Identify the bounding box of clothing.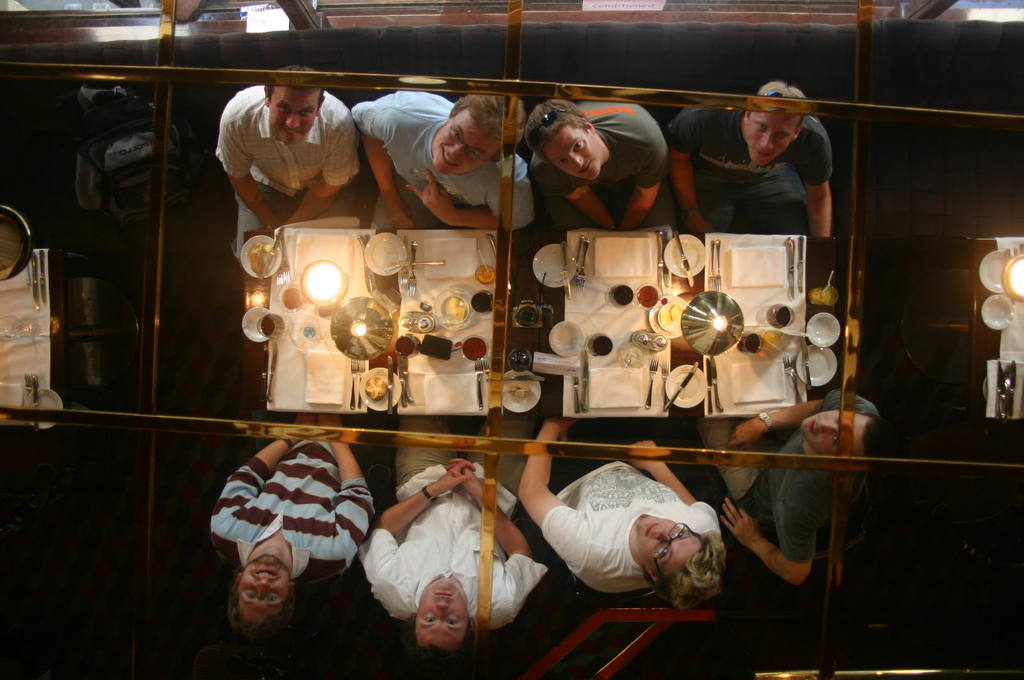
x1=209, y1=407, x2=376, y2=588.
